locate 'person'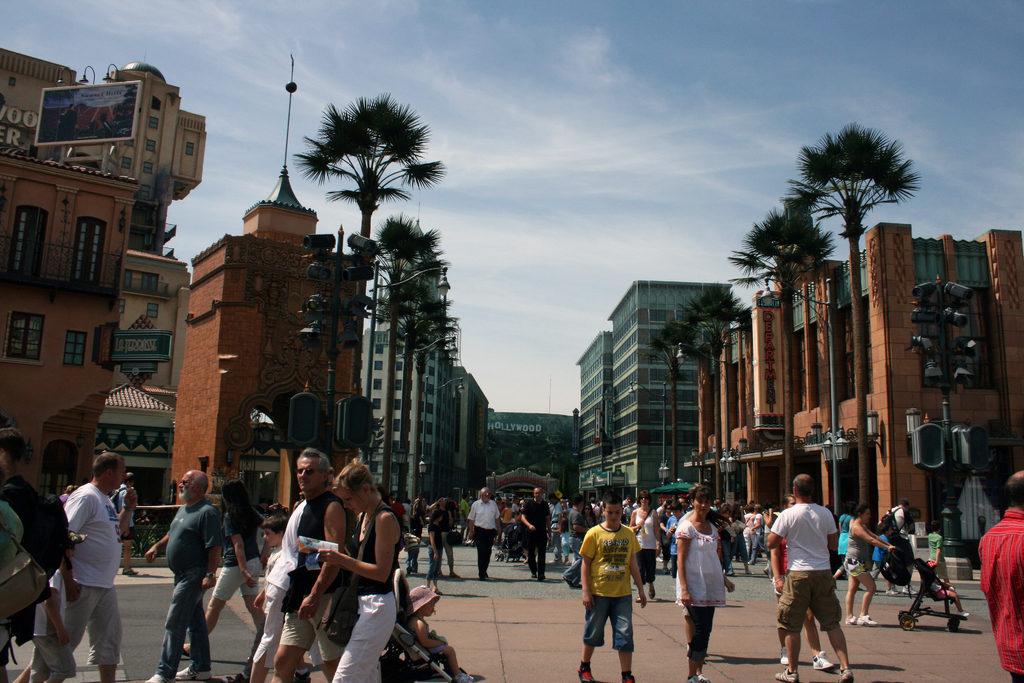
181,478,266,650
